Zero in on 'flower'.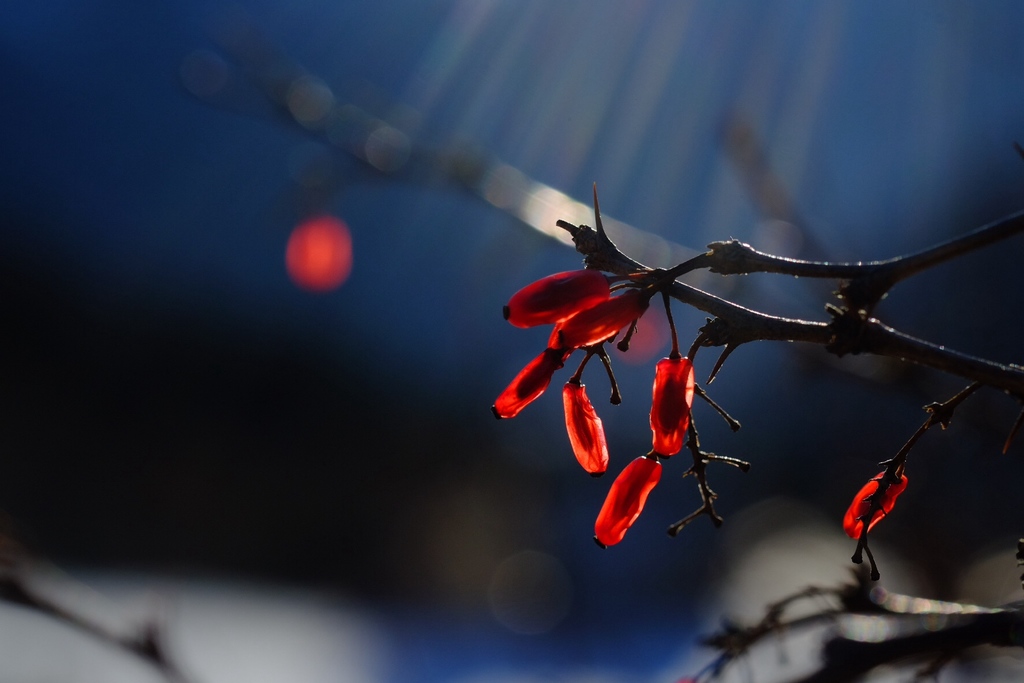
Zeroed in: region(843, 449, 916, 543).
